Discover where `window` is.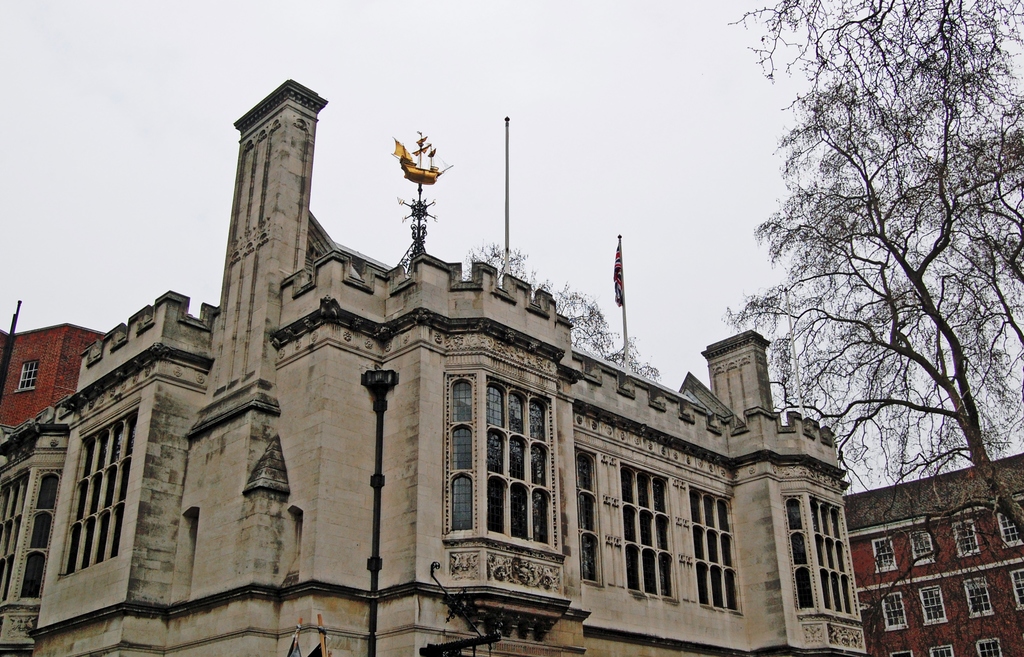
Discovered at {"x1": 964, "y1": 580, "x2": 990, "y2": 617}.
